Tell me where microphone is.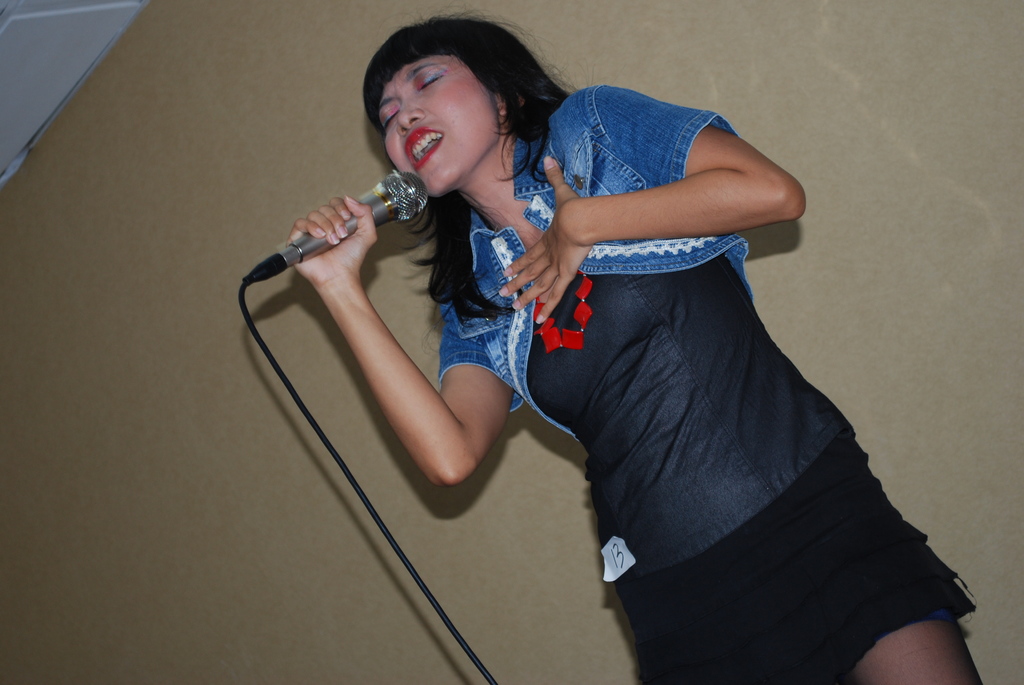
microphone is at [left=255, top=168, right=426, bottom=285].
